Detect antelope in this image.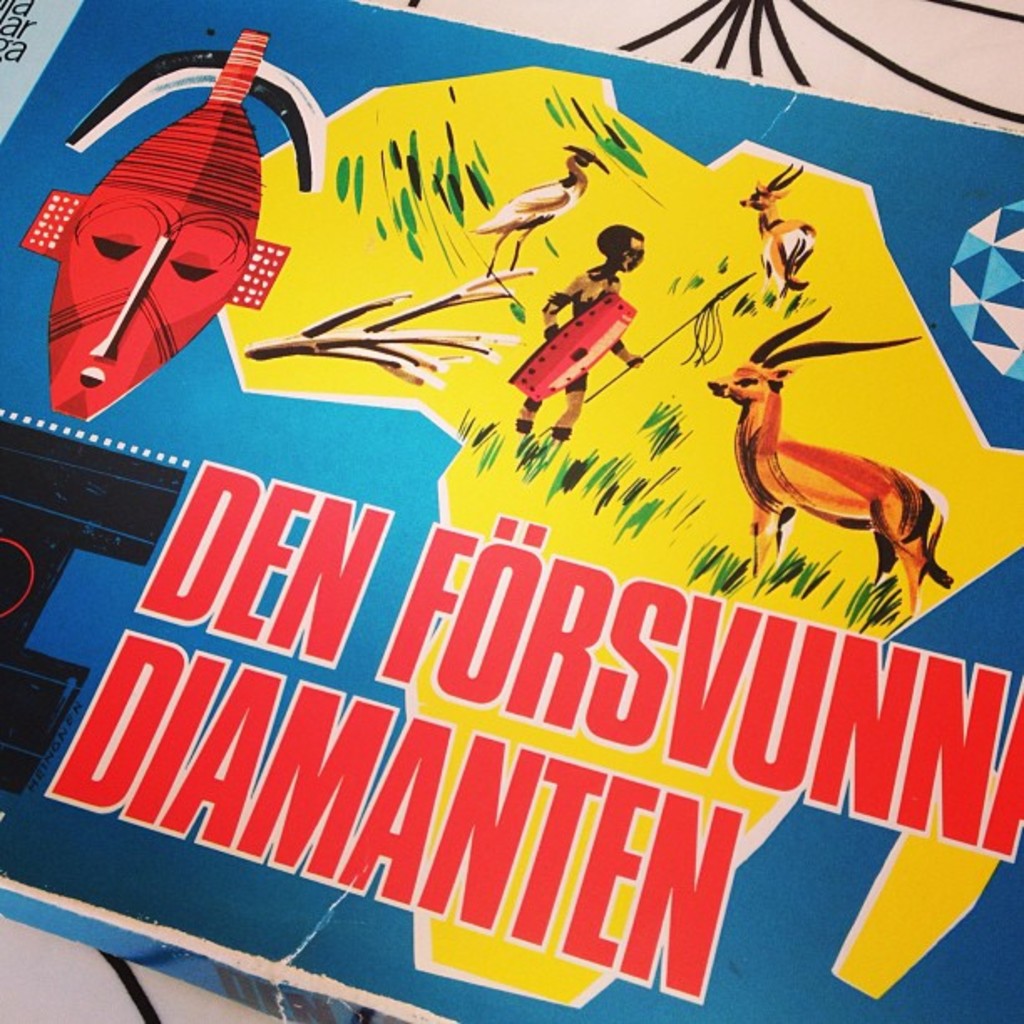
Detection: left=735, top=167, right=818, bottom=296.
